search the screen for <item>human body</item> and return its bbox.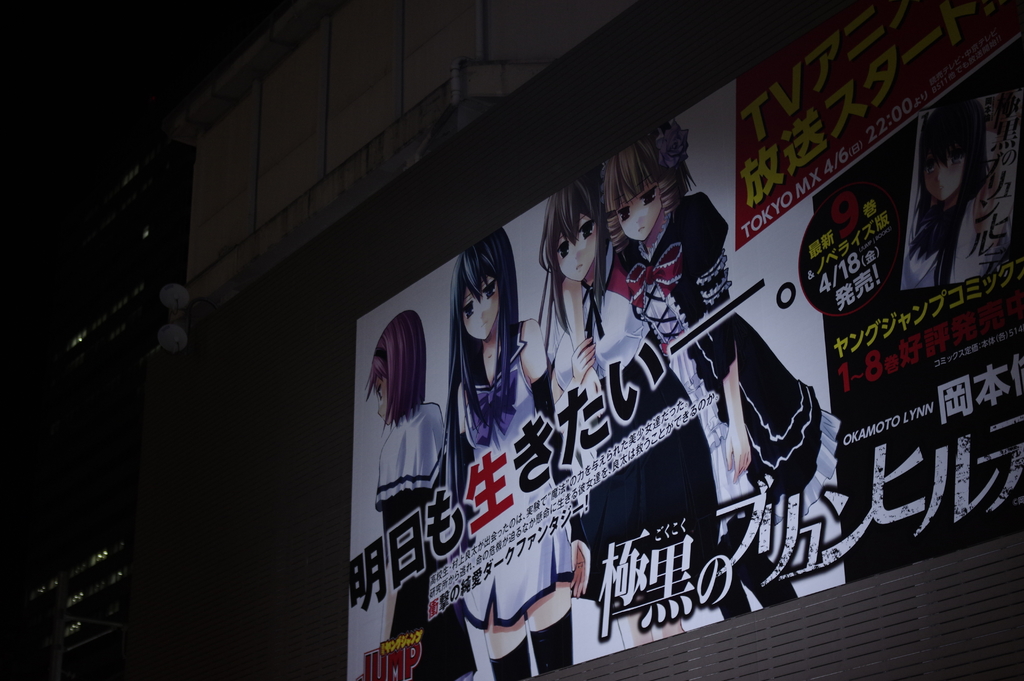
Found: x1=632 y1=183 x2=858 y2=516.
